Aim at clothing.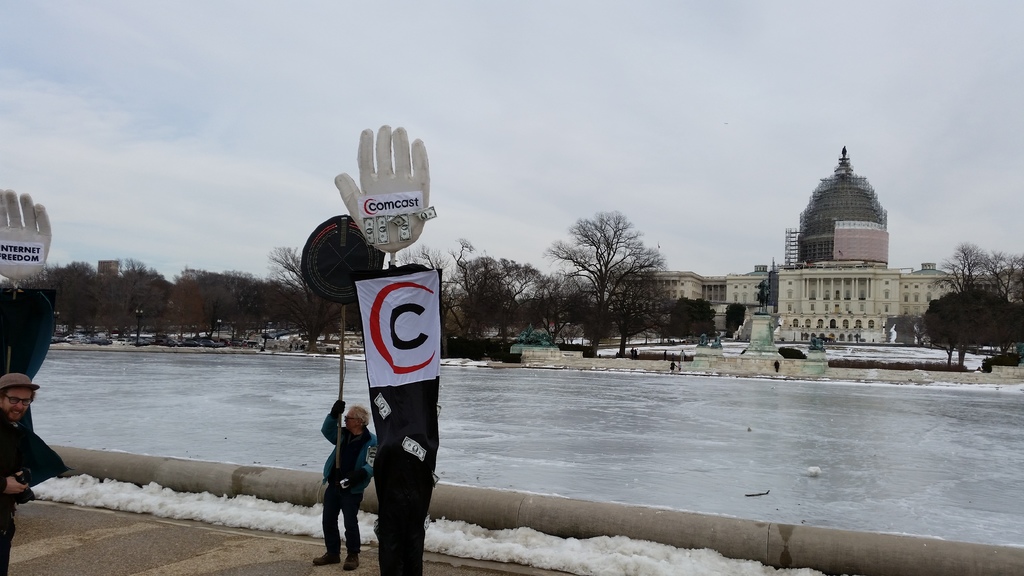
Aimed at (0, 417, 70, 573).
